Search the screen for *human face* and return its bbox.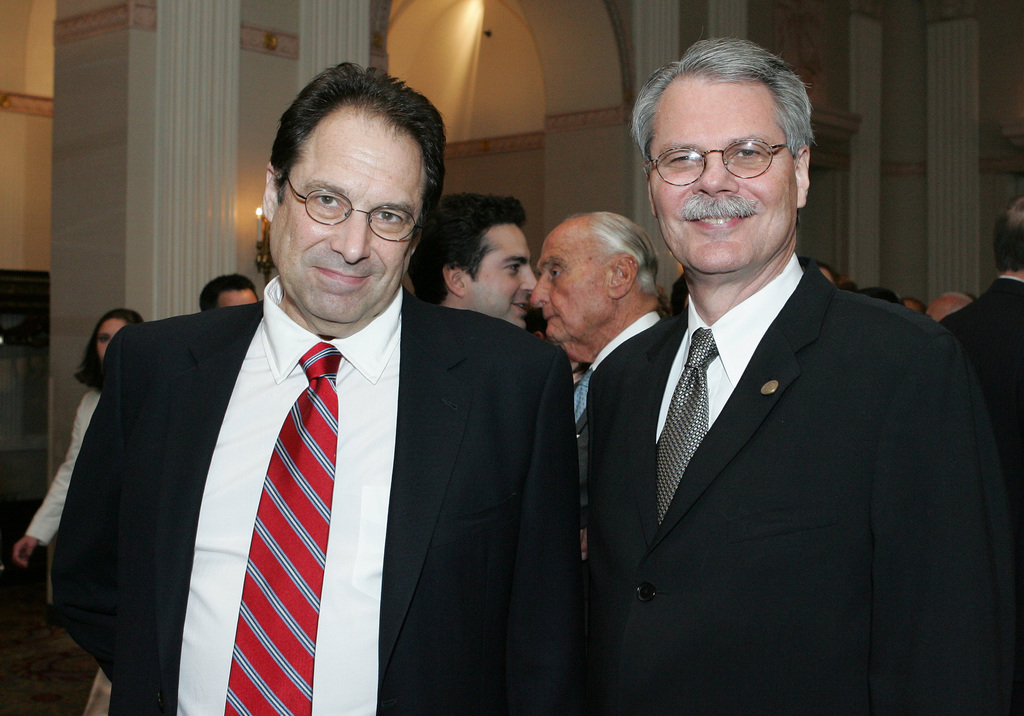
Found: [646,77,797,273].
